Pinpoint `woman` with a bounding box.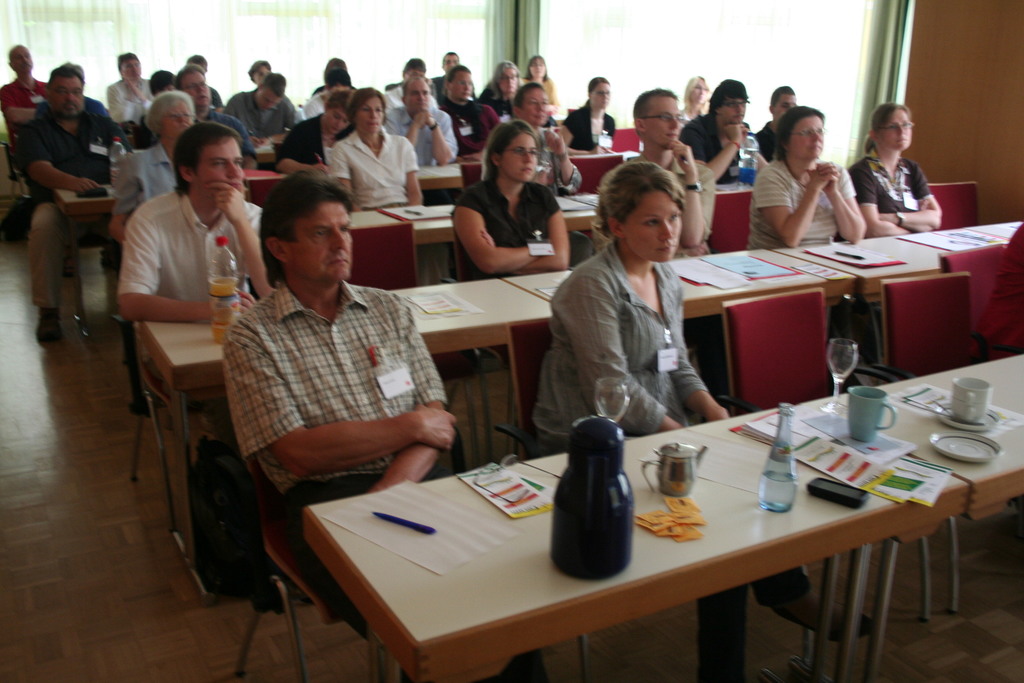
crop(477, 56, 523, 108).
